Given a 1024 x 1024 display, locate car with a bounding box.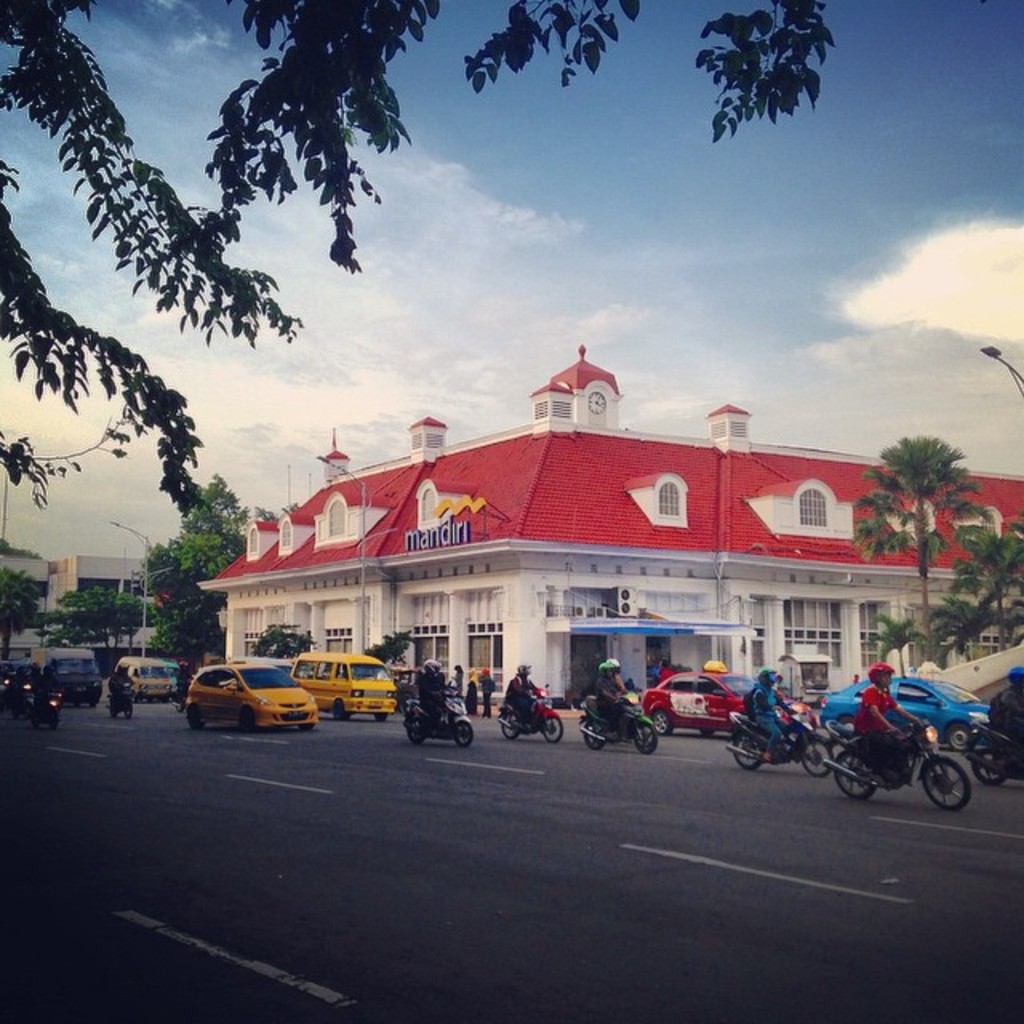
Located: locate(165, 666, 338, 744).
